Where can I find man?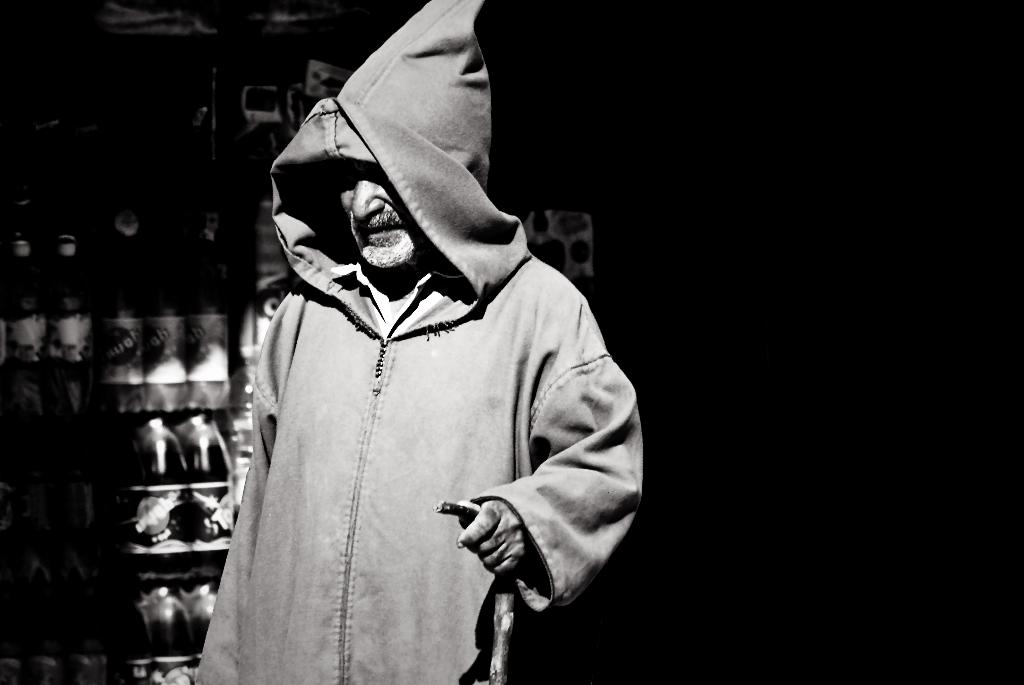
You can find it at x1=164, y1=0, x2=633, y2=682.
